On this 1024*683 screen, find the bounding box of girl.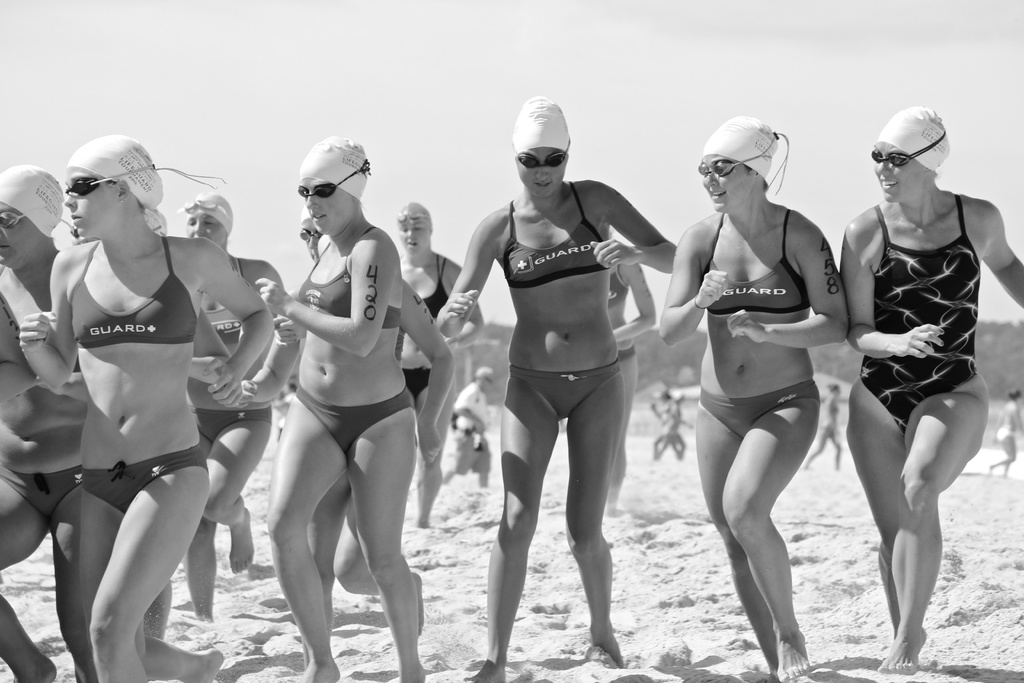
Bounding box: {"x1": 427, "y1": 82, "x2": 678, "y2": 675}.
